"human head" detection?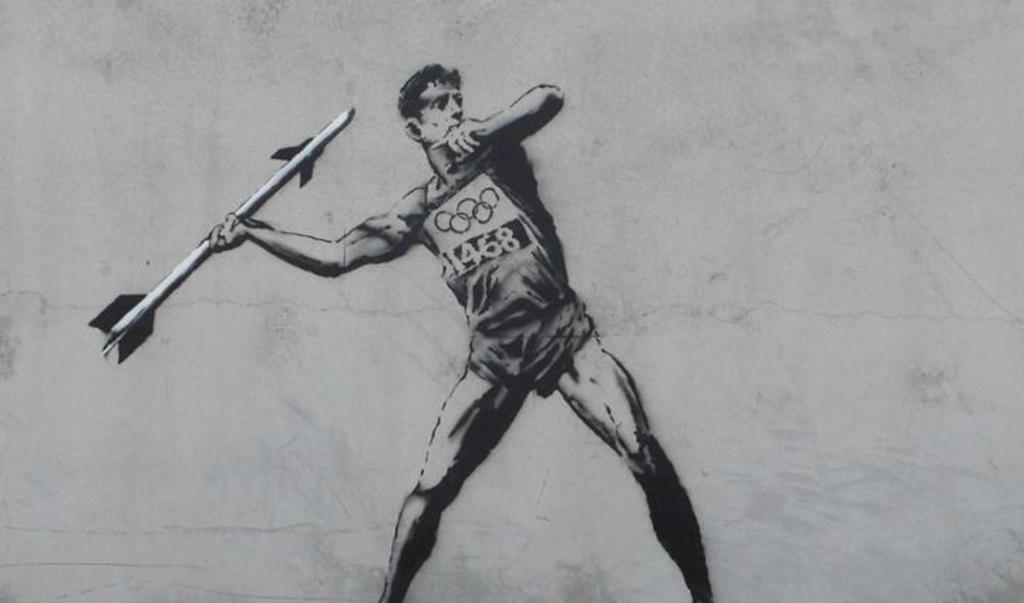
pyautogui.locateOnScreen(385, 57, 461, 146)
